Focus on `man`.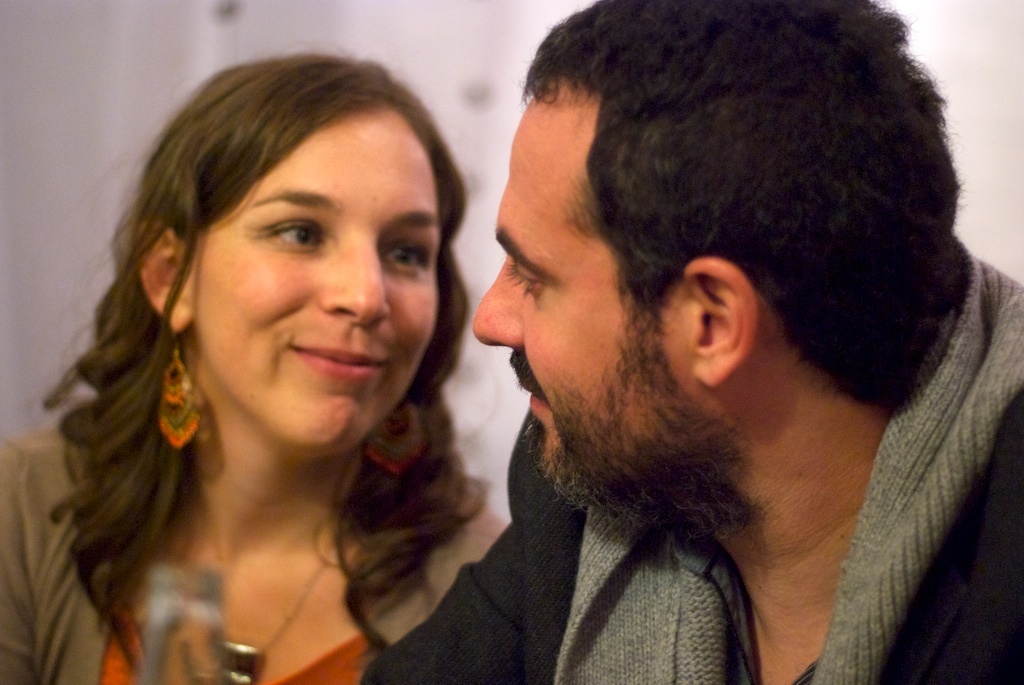
Focused at left=267, top=0, right=1023, bottom=684.
